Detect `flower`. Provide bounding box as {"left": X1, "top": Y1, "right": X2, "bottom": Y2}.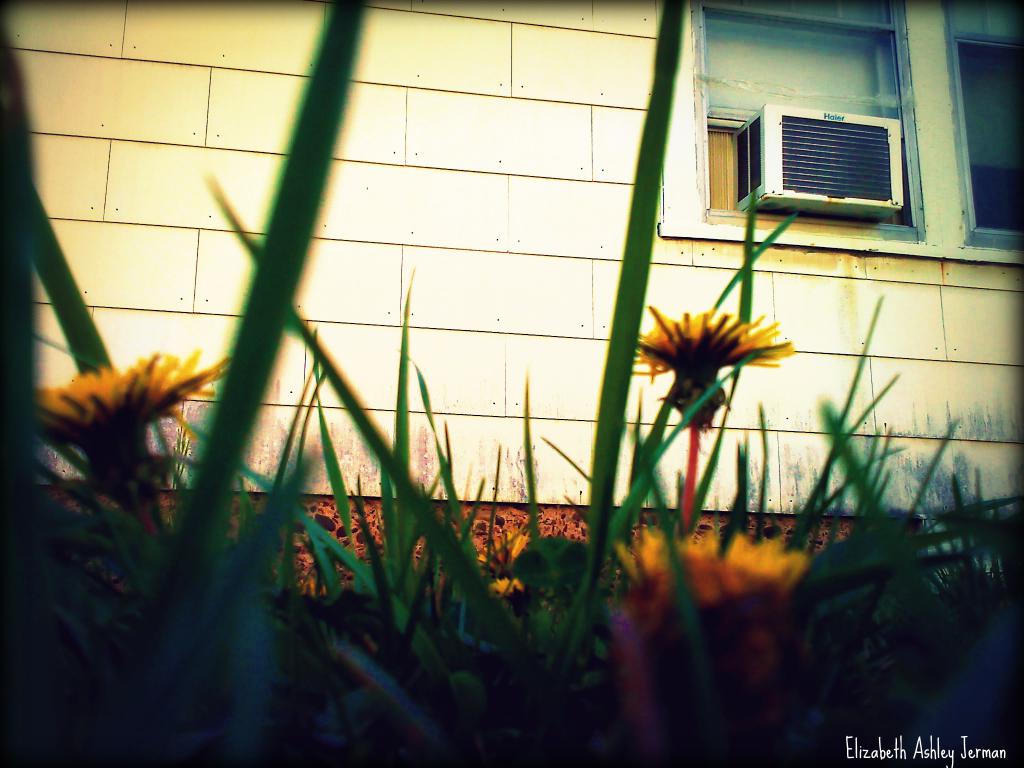
{"left": 29, "top": 344, "right": 217, "bottom": 454}.
